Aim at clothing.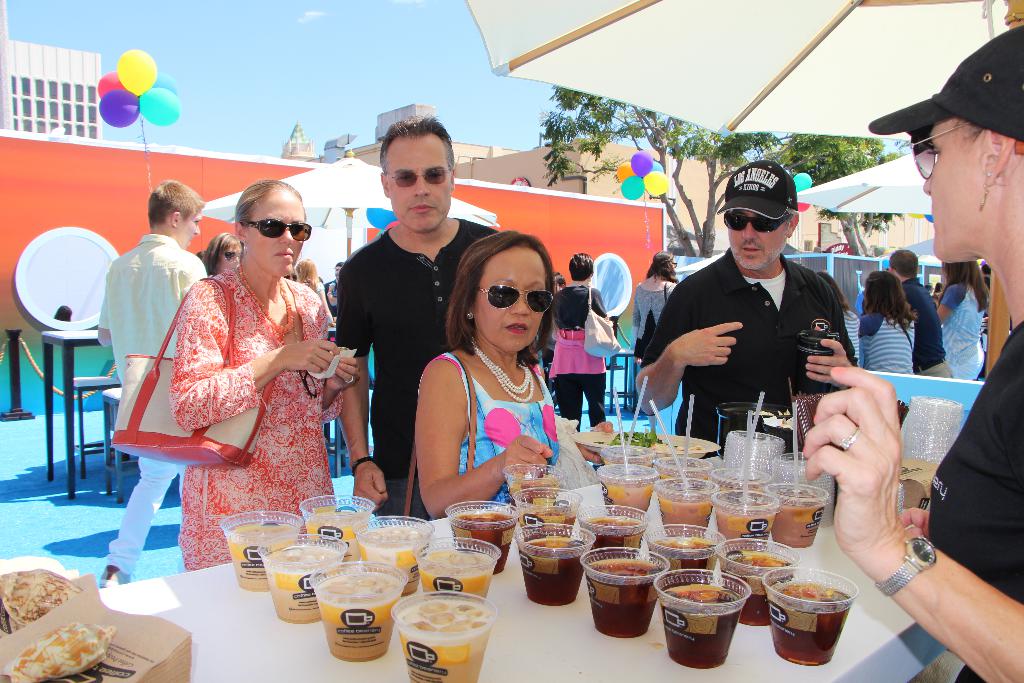
Aimed at region(628, 270, 677, 350).
